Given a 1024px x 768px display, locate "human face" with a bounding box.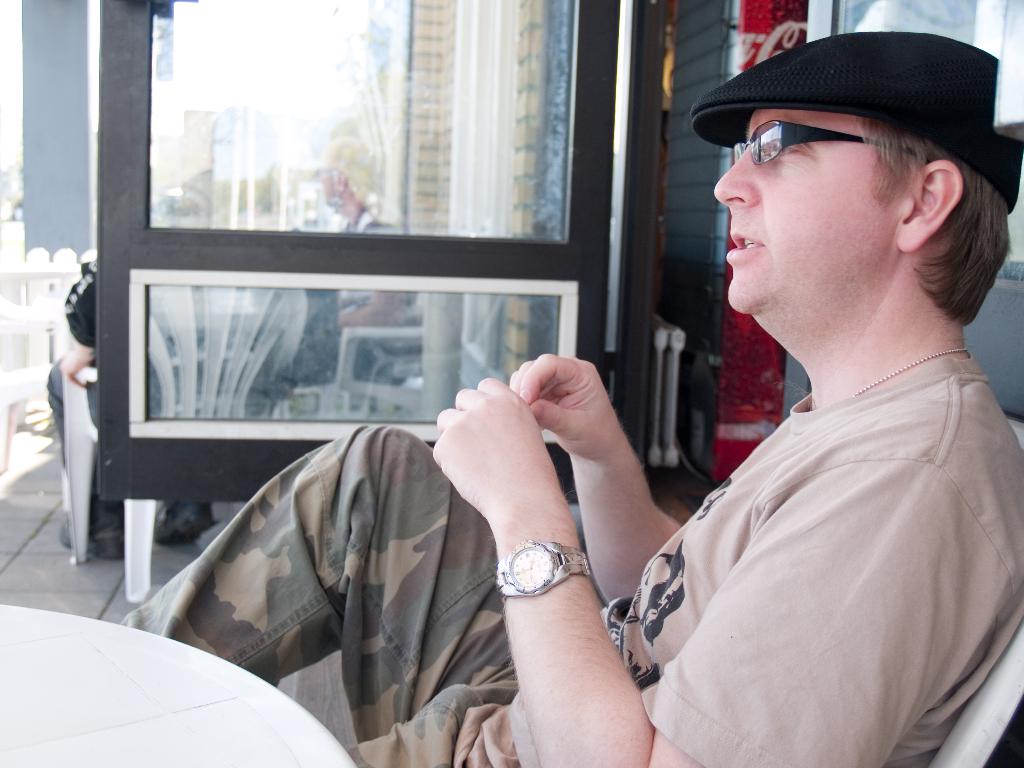
Located: 715,103,883,315.
